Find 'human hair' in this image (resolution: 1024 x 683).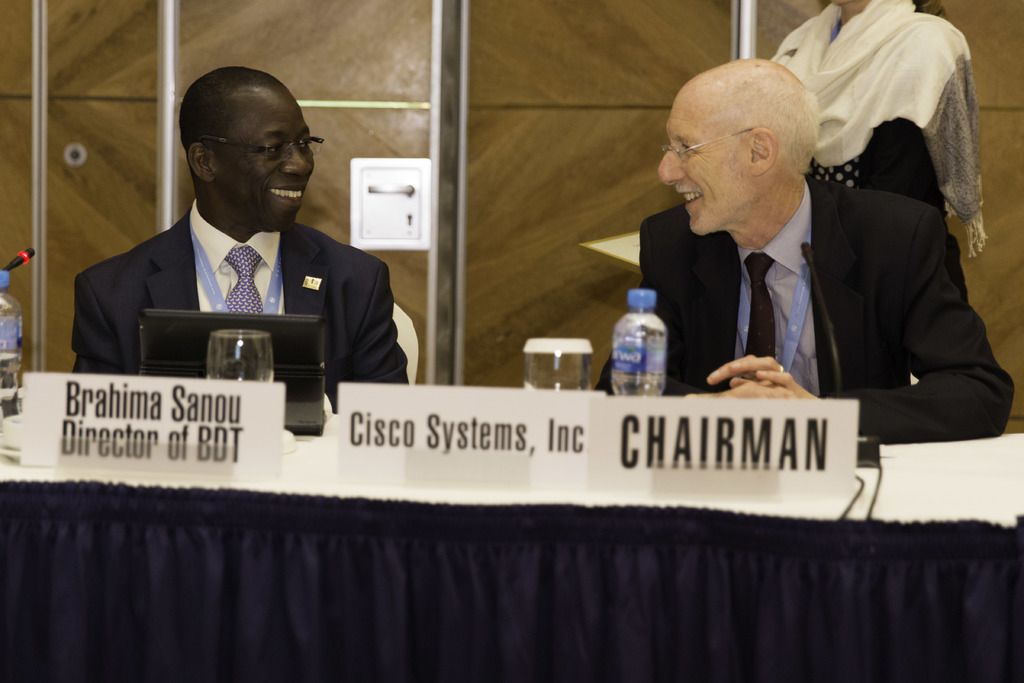
[719,74,823,174].
